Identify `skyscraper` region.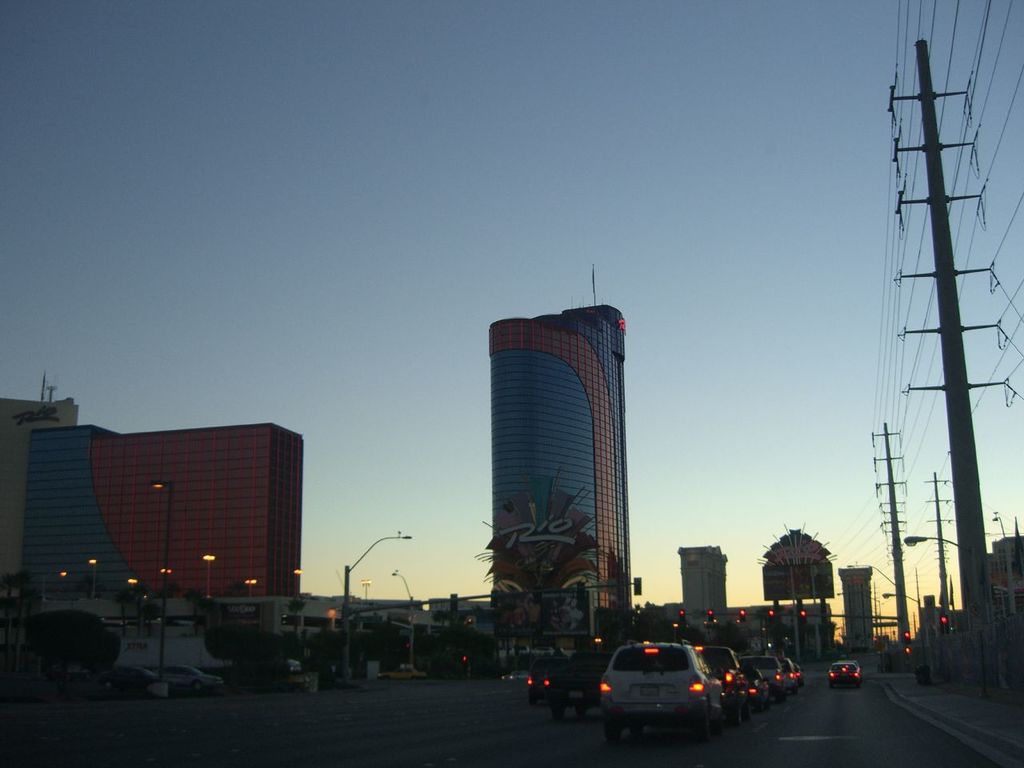
Region: pyautogui.locateOnScreen(678, 544, 734, 642).
